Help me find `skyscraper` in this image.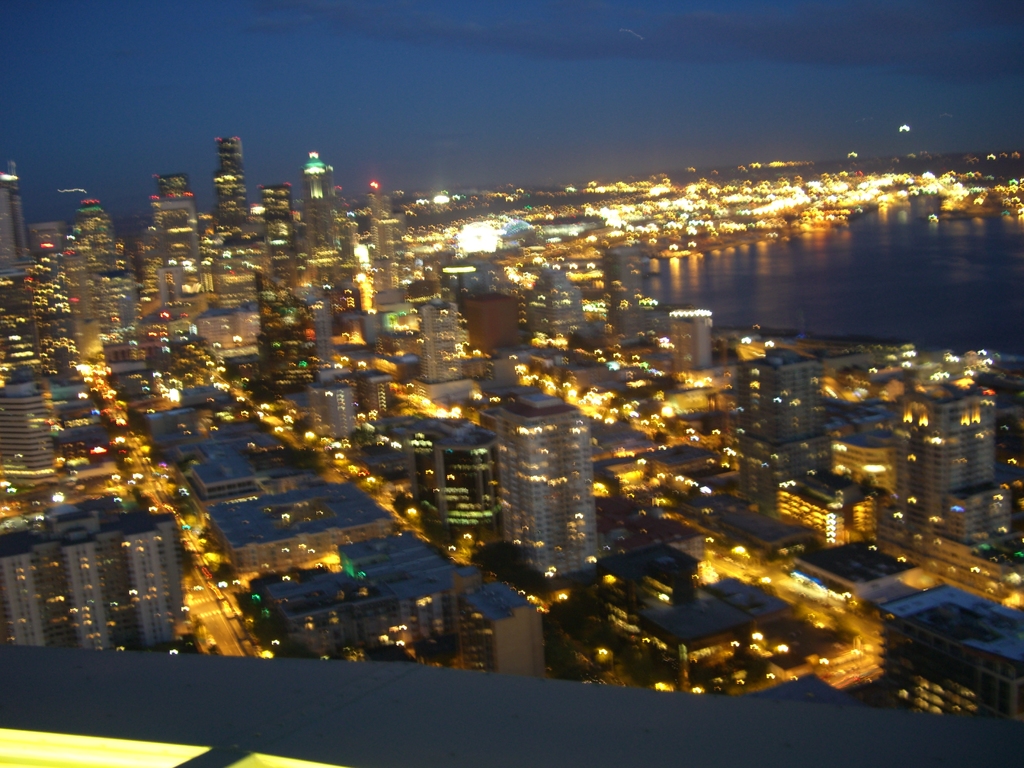
Found it: x1=493 y1=376 x2=610 y2=614.
